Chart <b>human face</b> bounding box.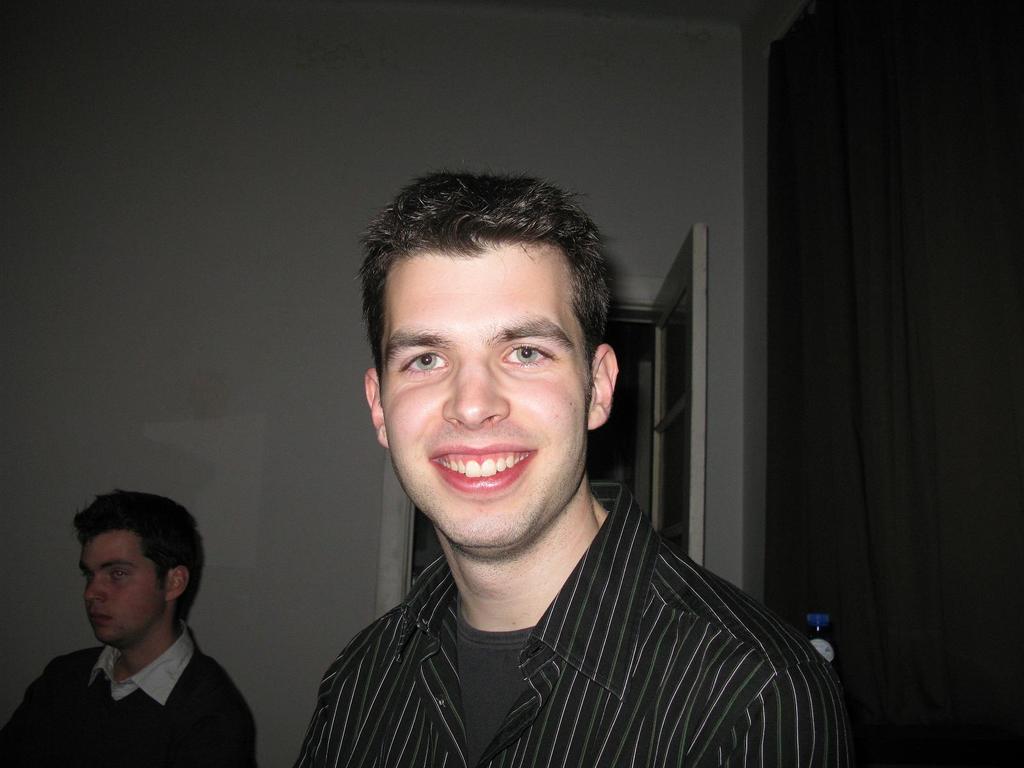
Charted: select_region(73, 531, 163, 646).
